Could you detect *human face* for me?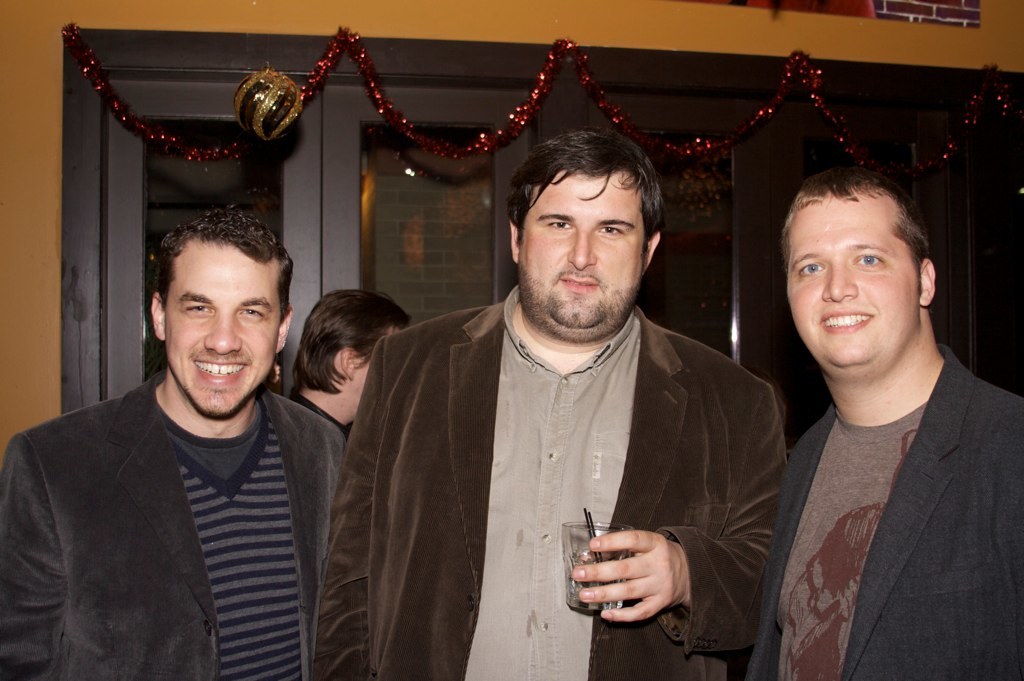
Detection result: <region>785, 188, 916, 374</region>.
